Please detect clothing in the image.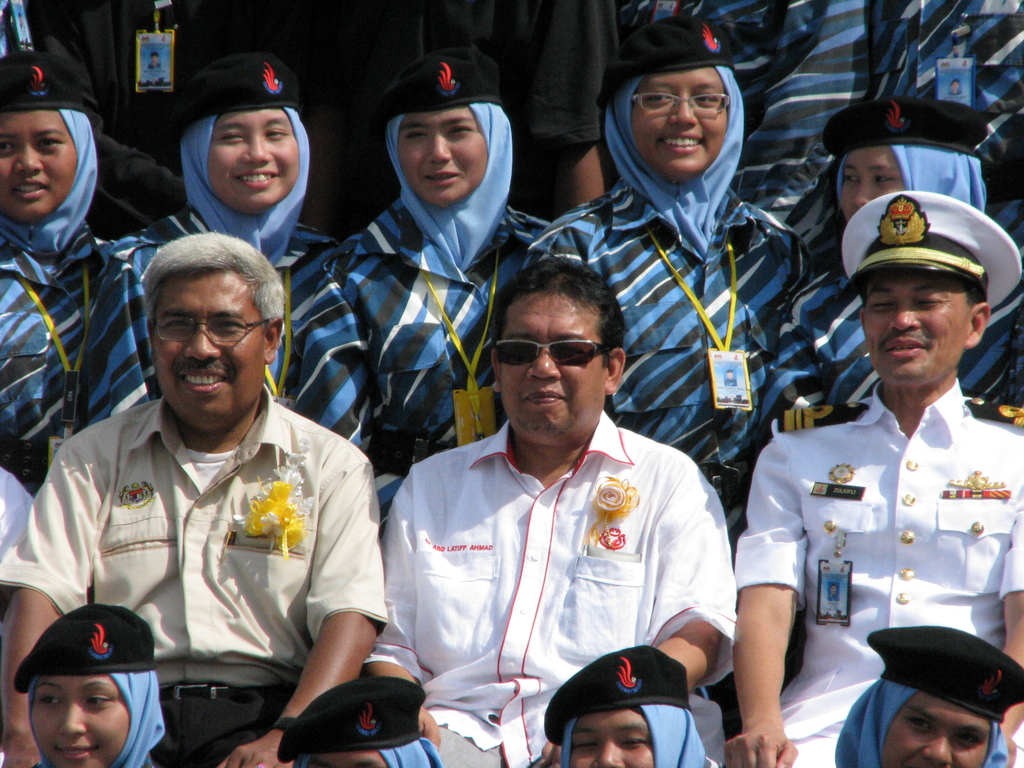
box=[730, 353, 1008, 740].
